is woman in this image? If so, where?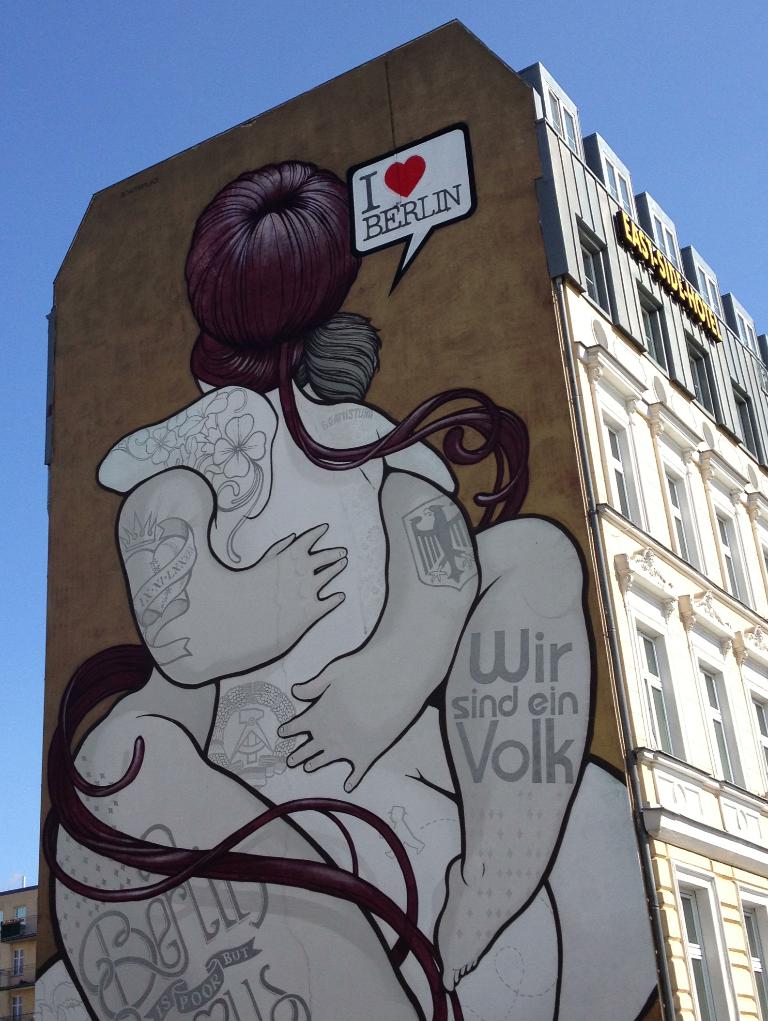
Yes, at <bbox>98, 101, 649, 971</bbox>.
